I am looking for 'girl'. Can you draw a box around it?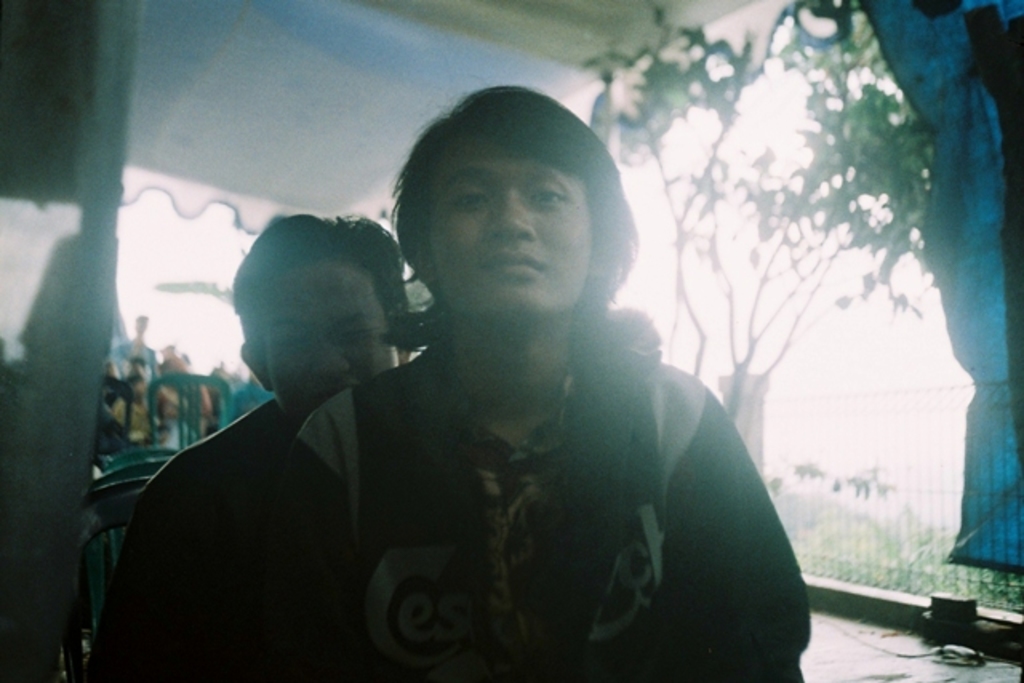
Sure, the bounding box is 246, 82, 806, 681.
